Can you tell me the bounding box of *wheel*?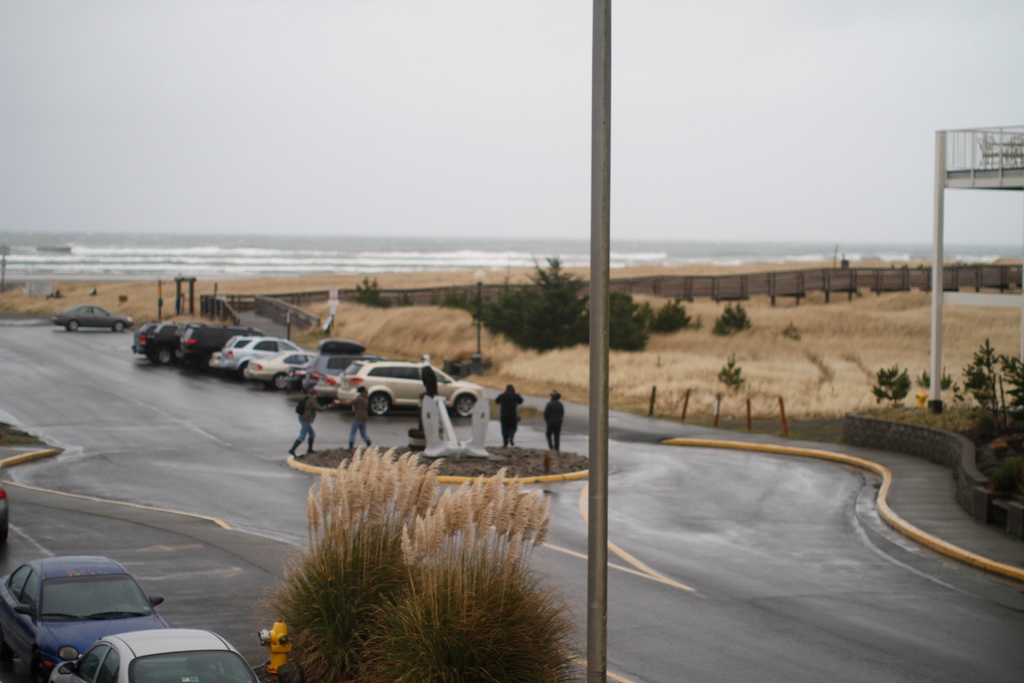
[left=449, top=393, right=477, bottom=420].
